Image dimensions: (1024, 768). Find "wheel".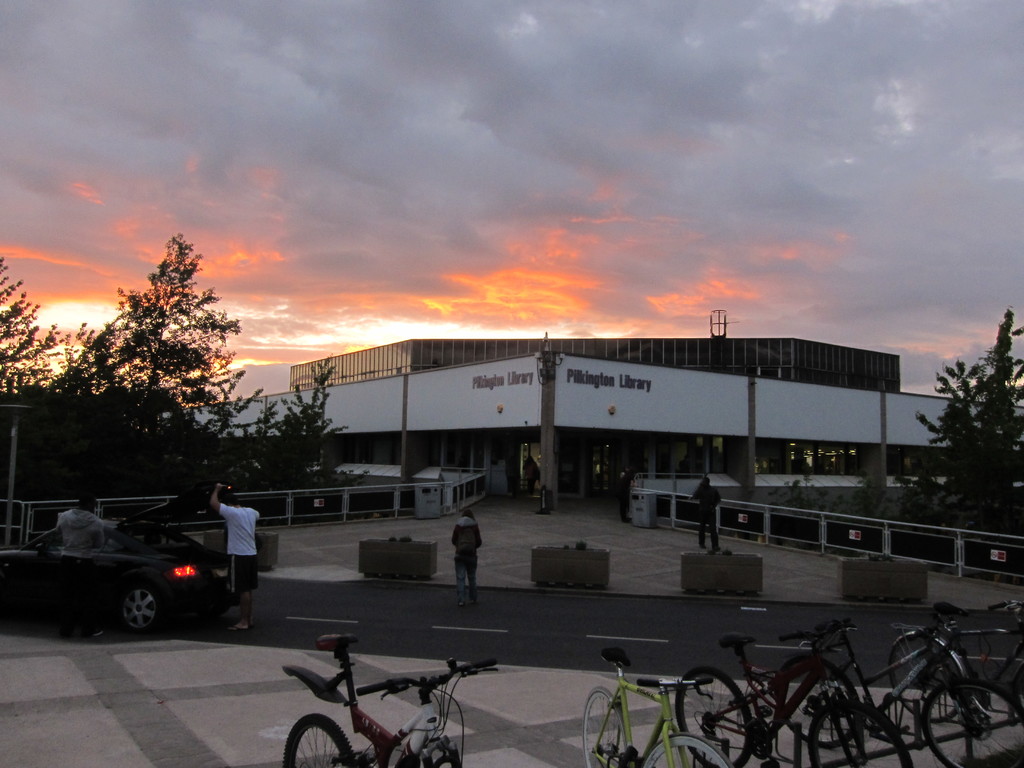
[left=644, top=733, right=728, bottom=767].
